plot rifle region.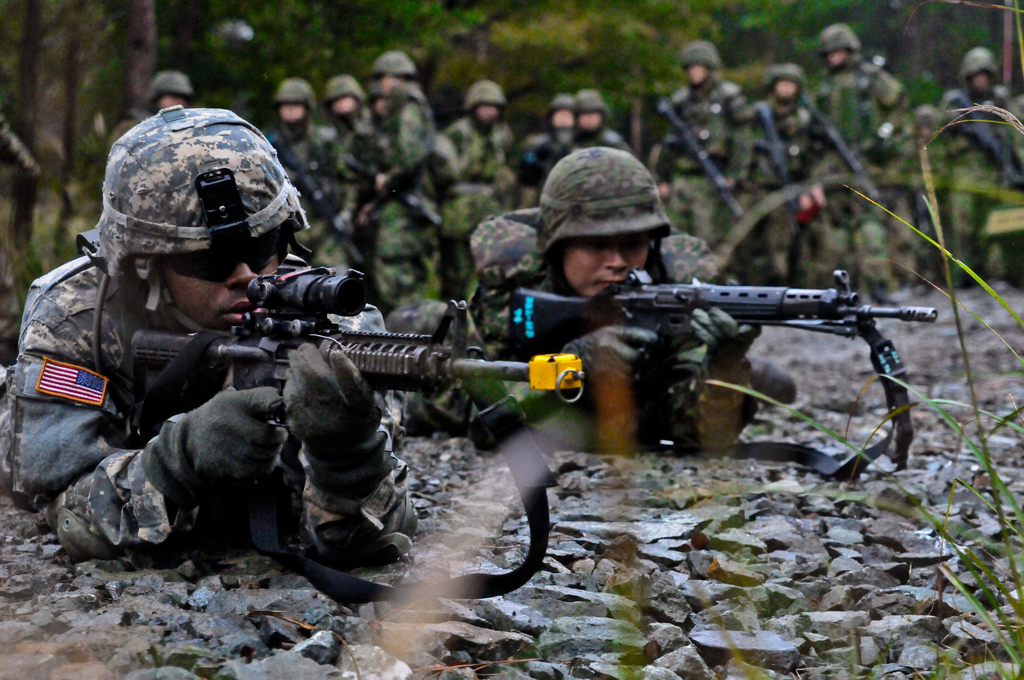
Plotted at {"left": 500, "top": 263, "right": 943, "bottom": 482}.
